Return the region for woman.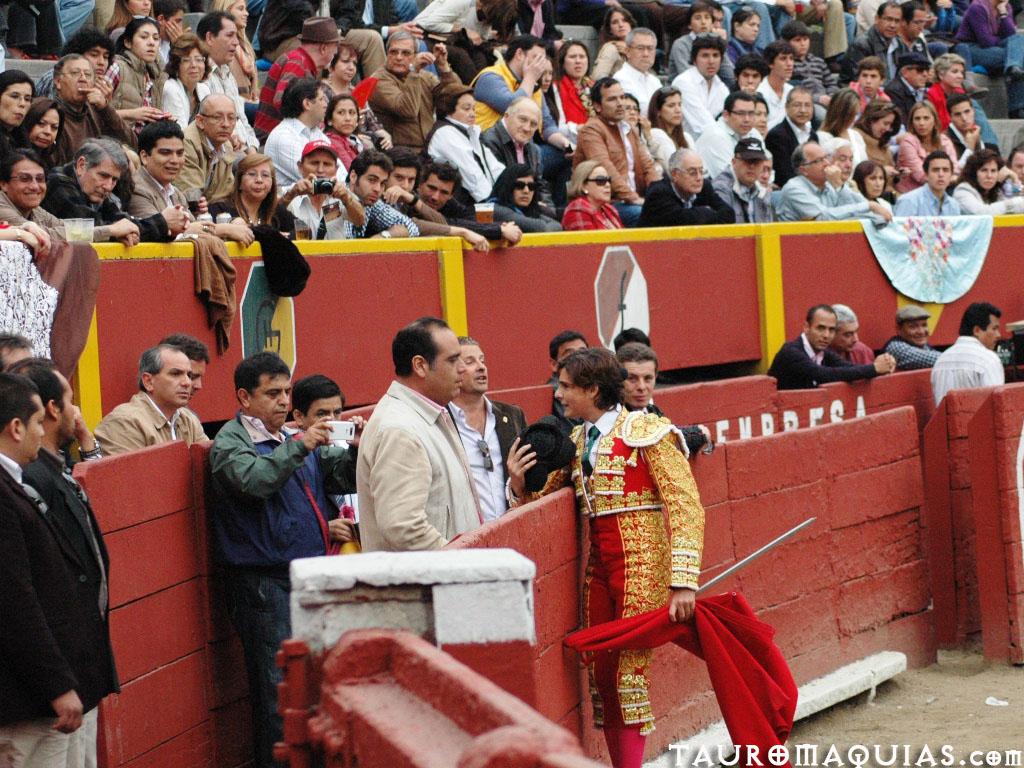
left=216, top=0, right=263, bottom=104.
